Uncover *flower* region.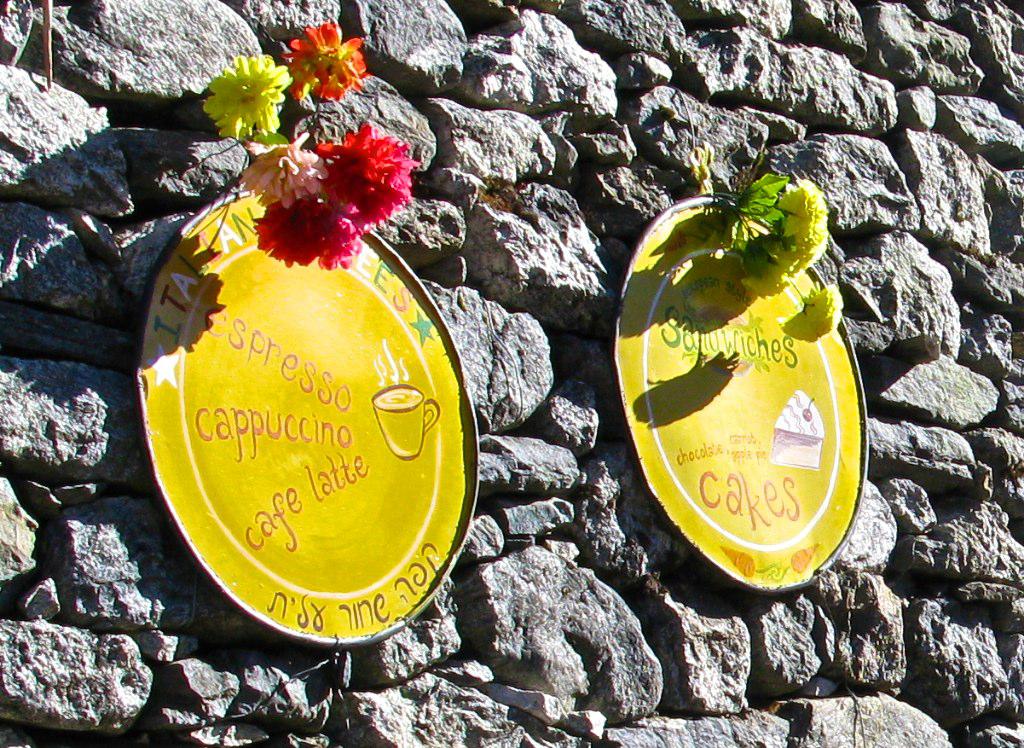
Uncovered: 803,281,843,331.
